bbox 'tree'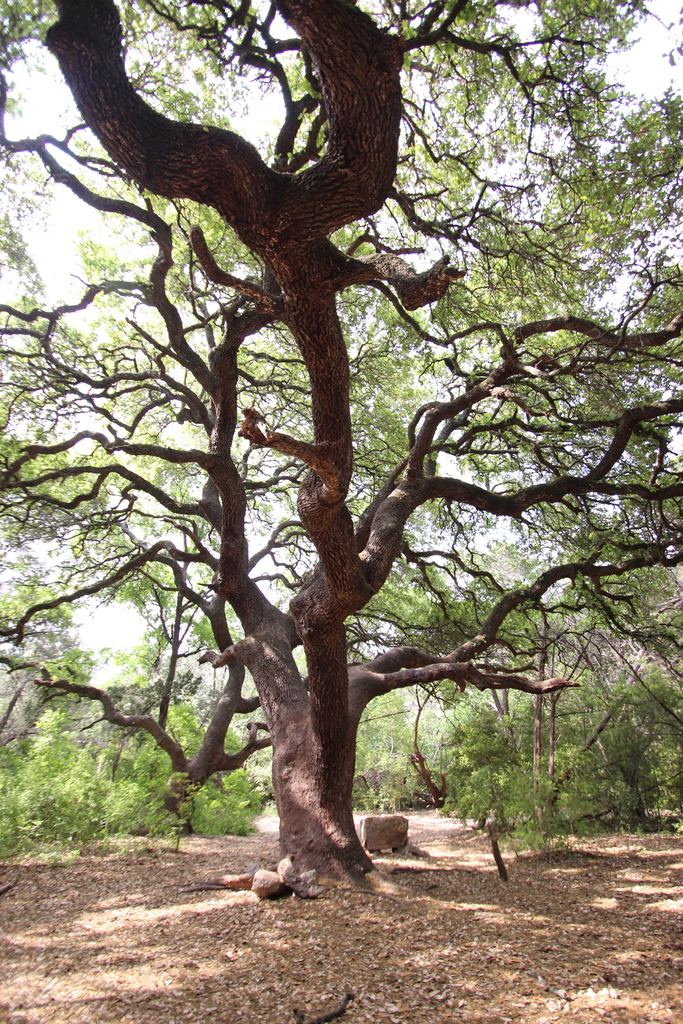
420:694:630:830
